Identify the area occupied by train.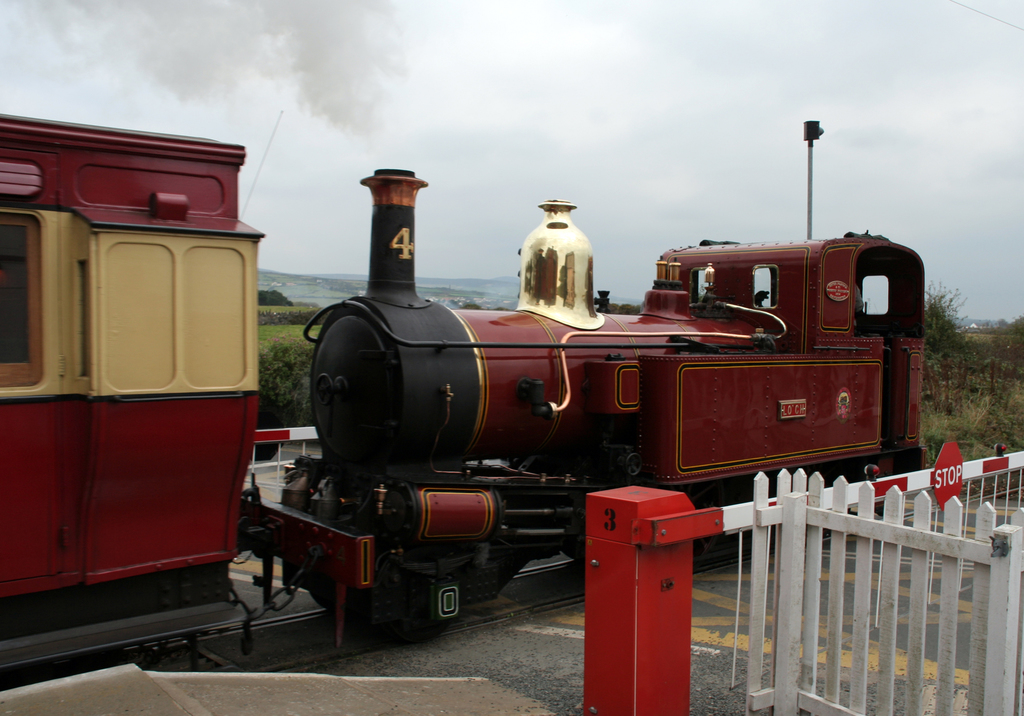
Area: <bbox>0, 116, 924, 693</bbox>.
